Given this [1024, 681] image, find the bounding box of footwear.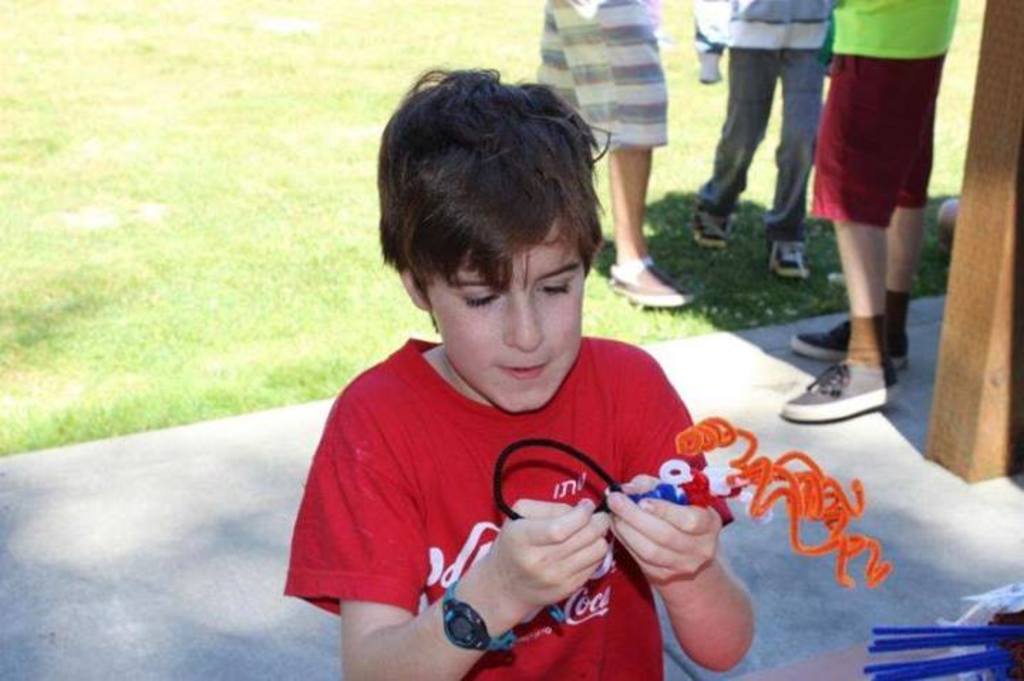
[x1=805, y1=358, x2=880, y2=435].
